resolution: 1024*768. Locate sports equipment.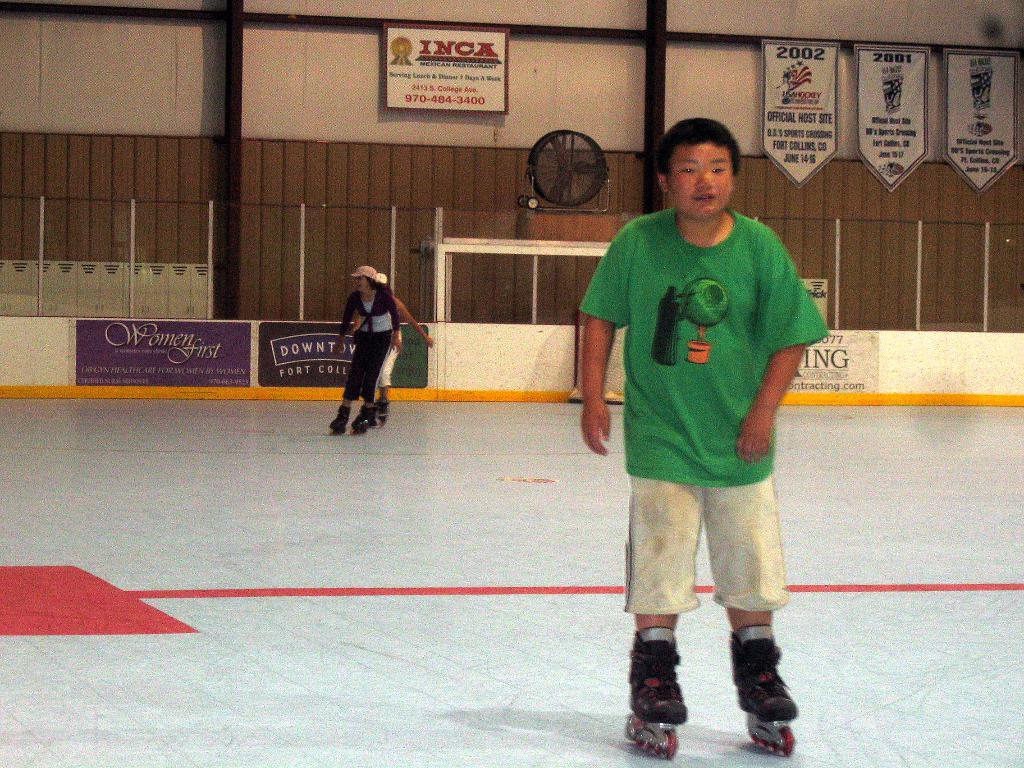
detection(325, 402, 355, 434).
